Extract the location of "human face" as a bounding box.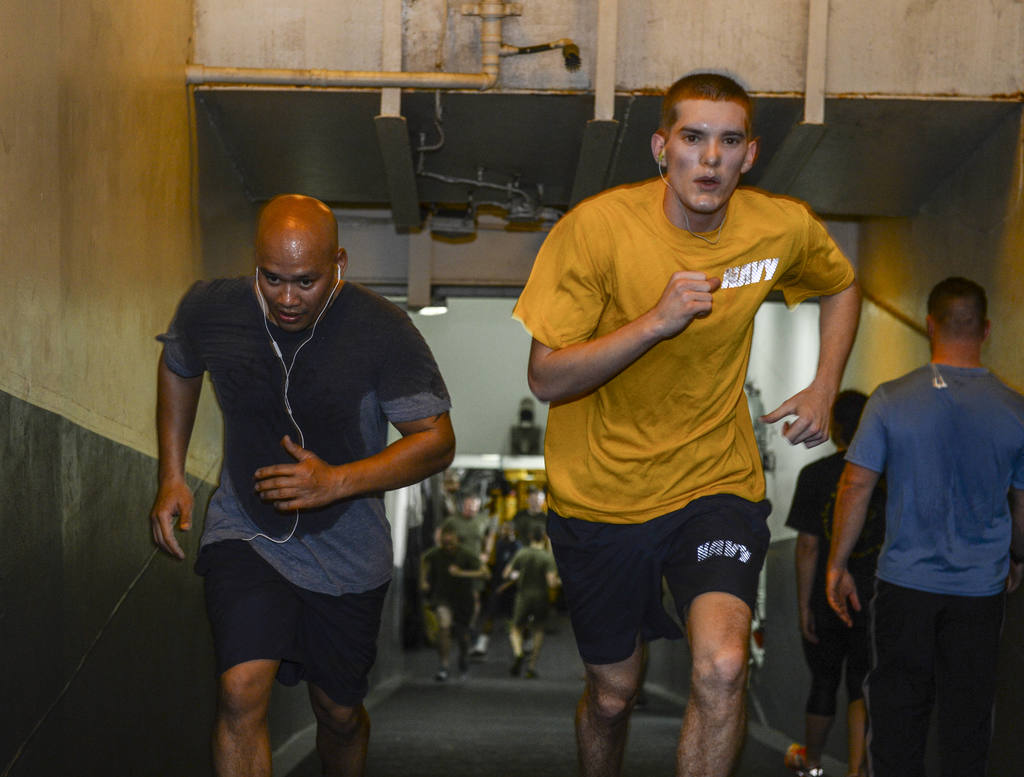
rect(256, 243, 328, 333).
